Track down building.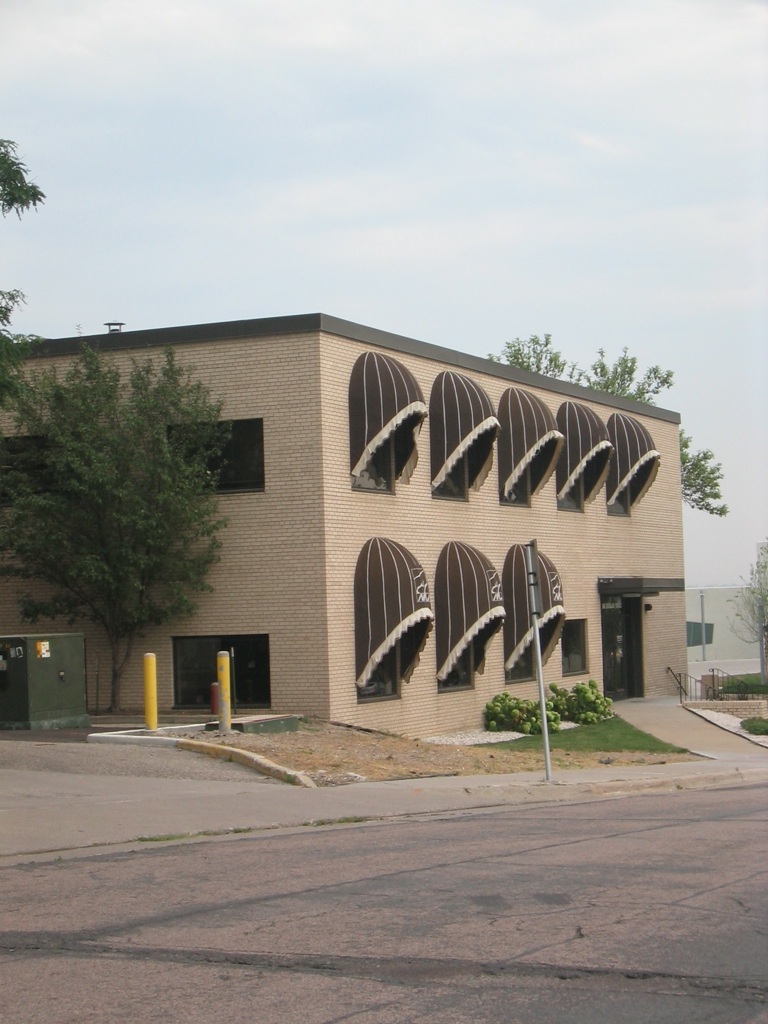
Tracked to [x1=0, y1=306, x2=687, y2=721].
